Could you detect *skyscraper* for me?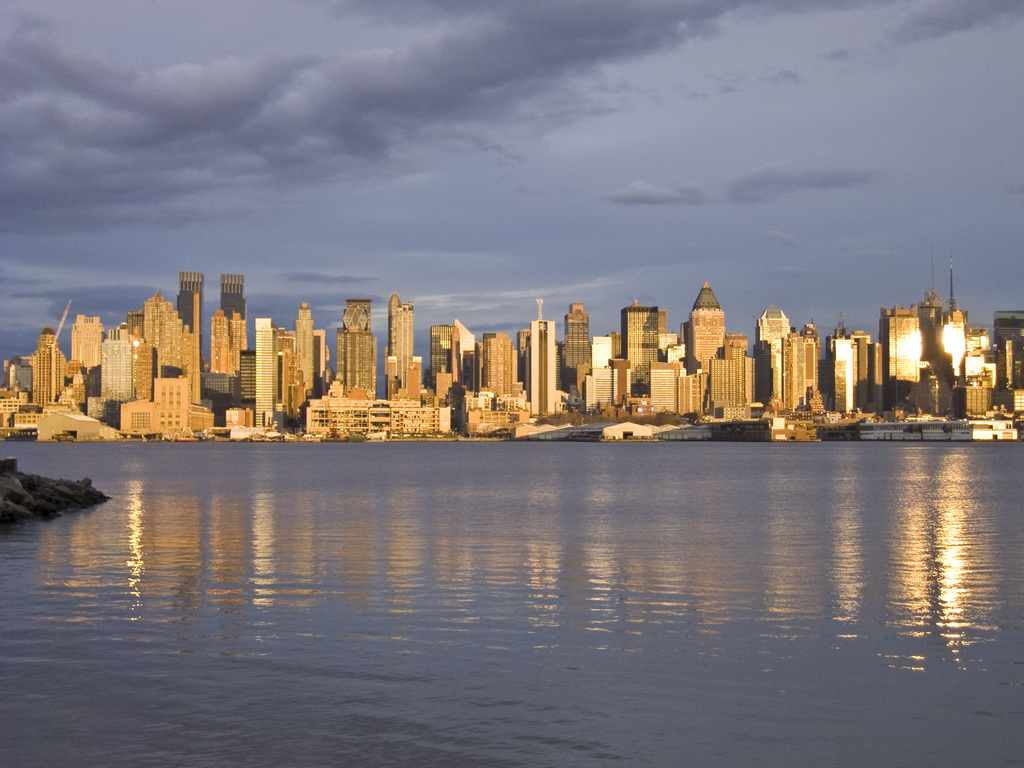
Detection result: crop(693, 277, 721, 376).
